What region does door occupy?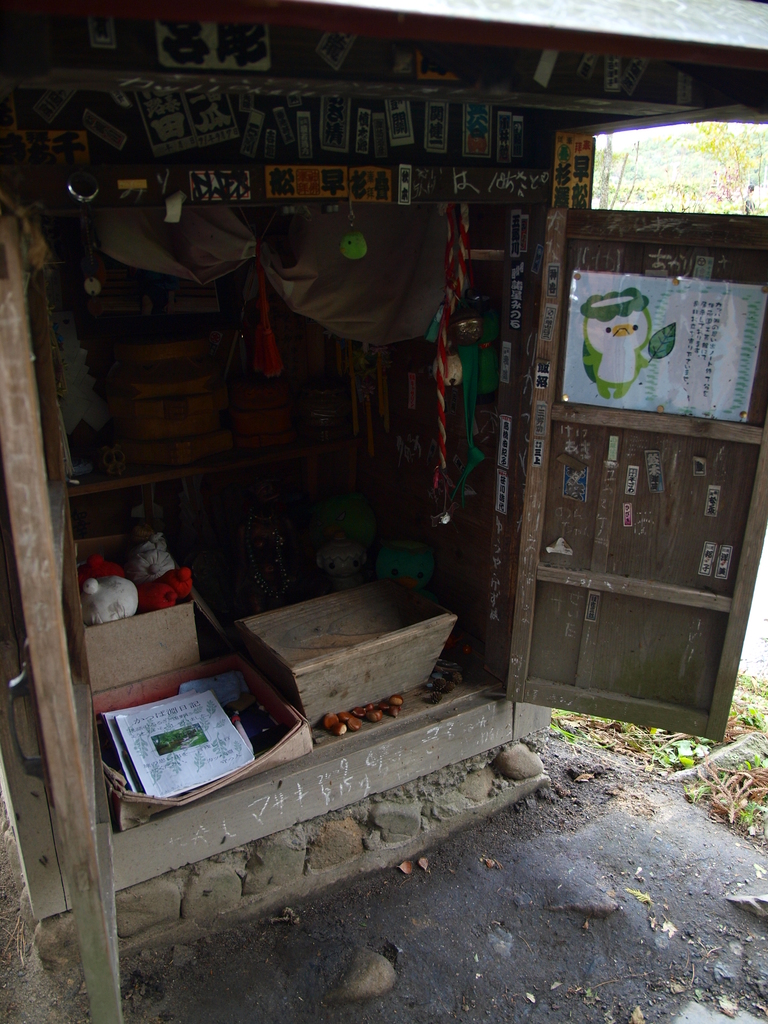
(0,211,119,1023).
